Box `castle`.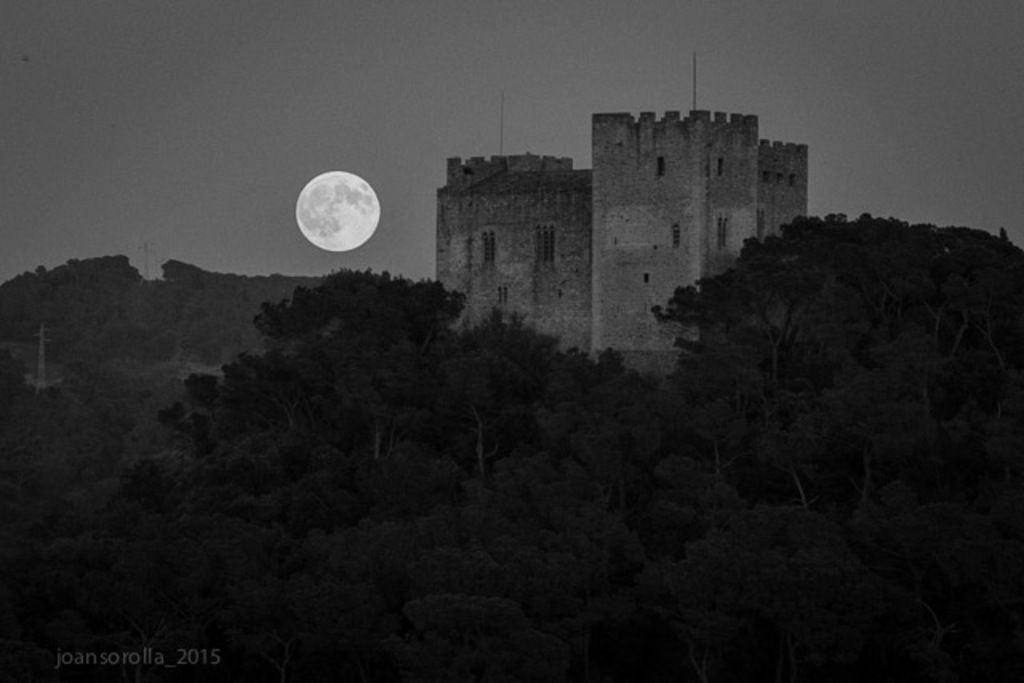
(397, 53, 840, 382).
